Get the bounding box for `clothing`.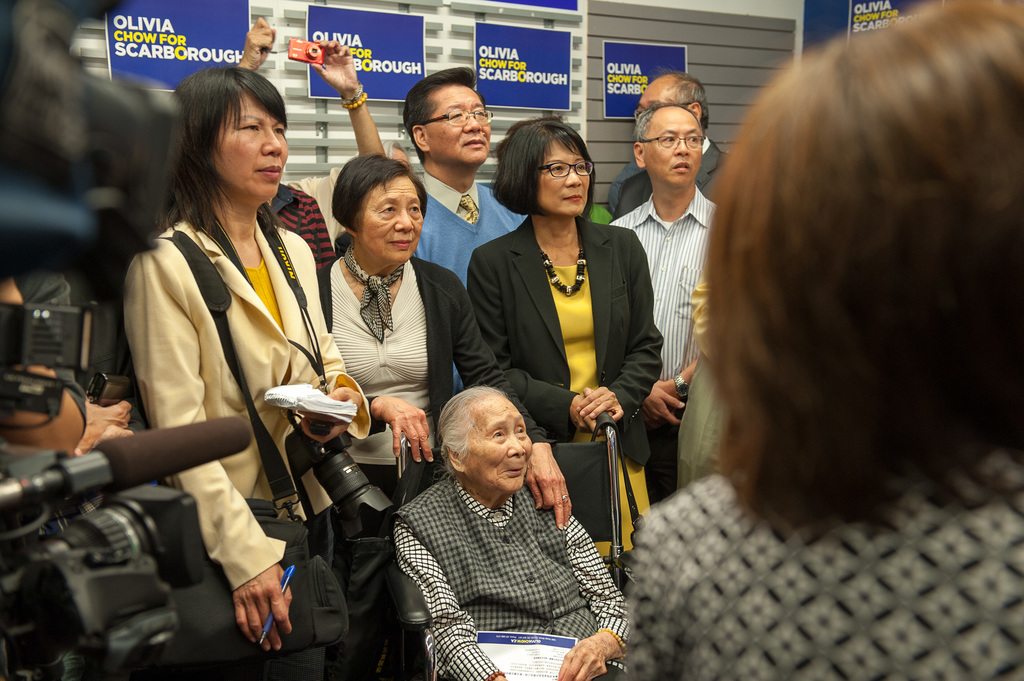
(492, 220, 655, 543).
